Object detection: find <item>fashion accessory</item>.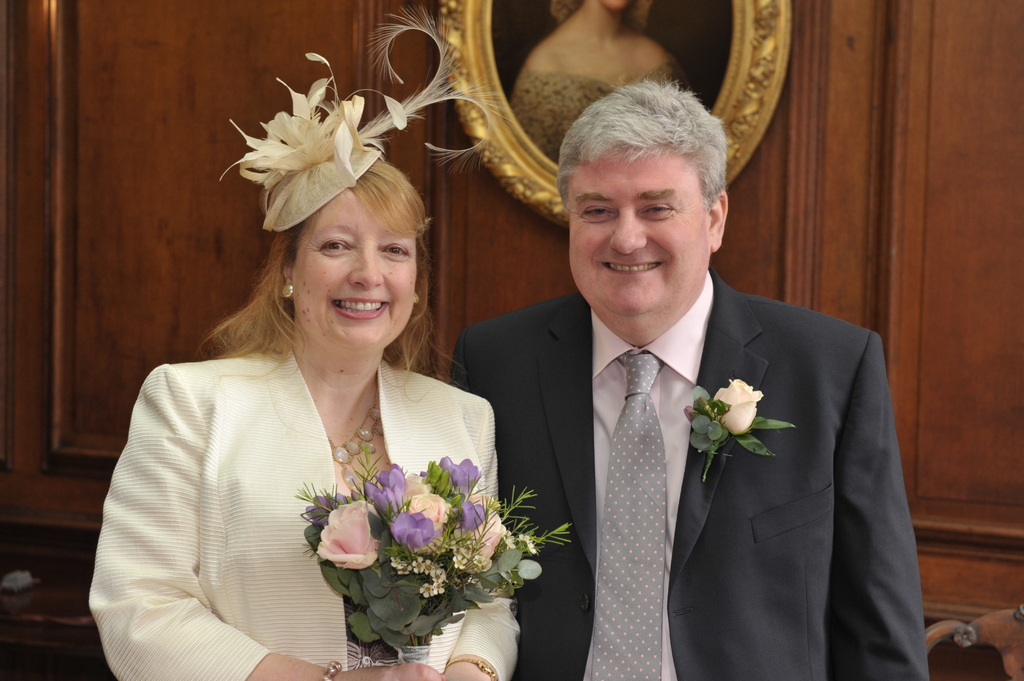
l=318, t=657, r=343, b=680.
